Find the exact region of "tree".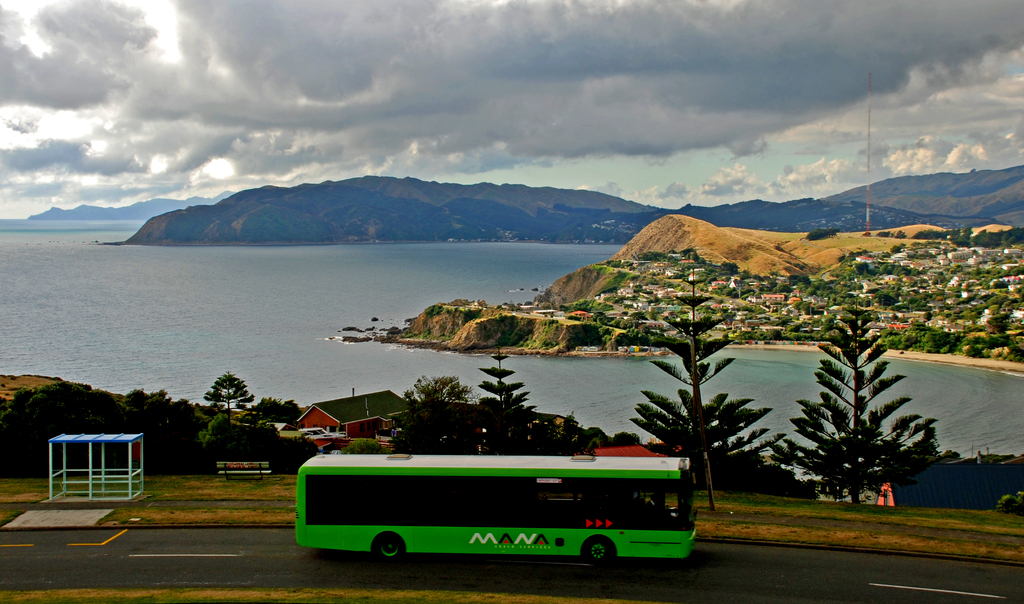
Exact region: (x1=632, y1=273, x2=781, y2=514).
